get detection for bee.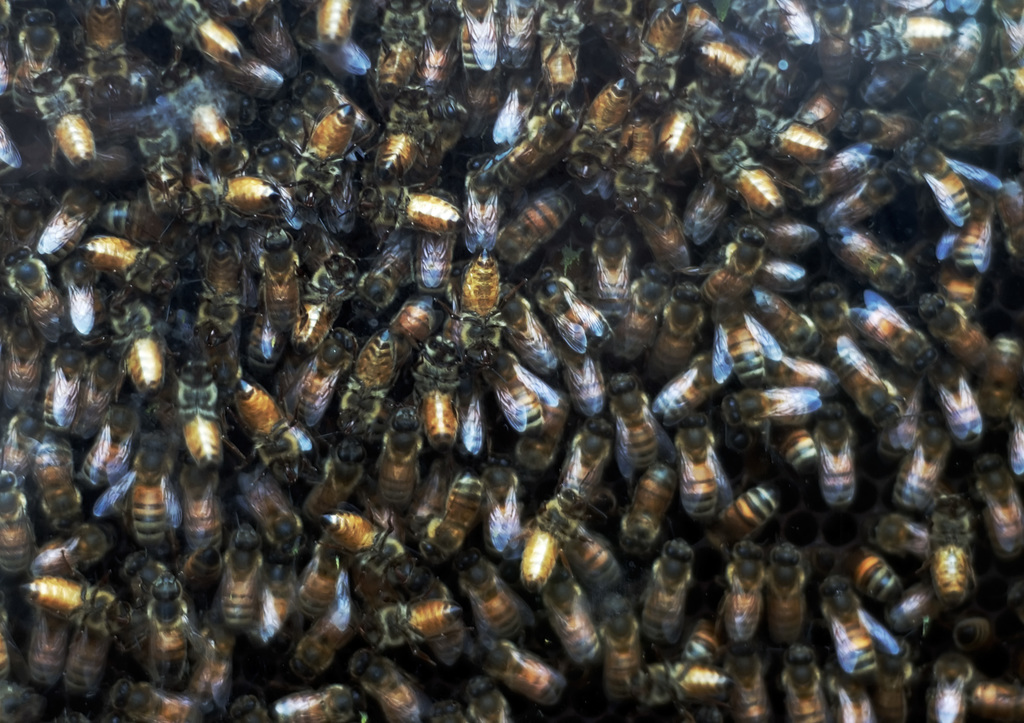
Detection: <region>503, 283, 557, 376</region>.
